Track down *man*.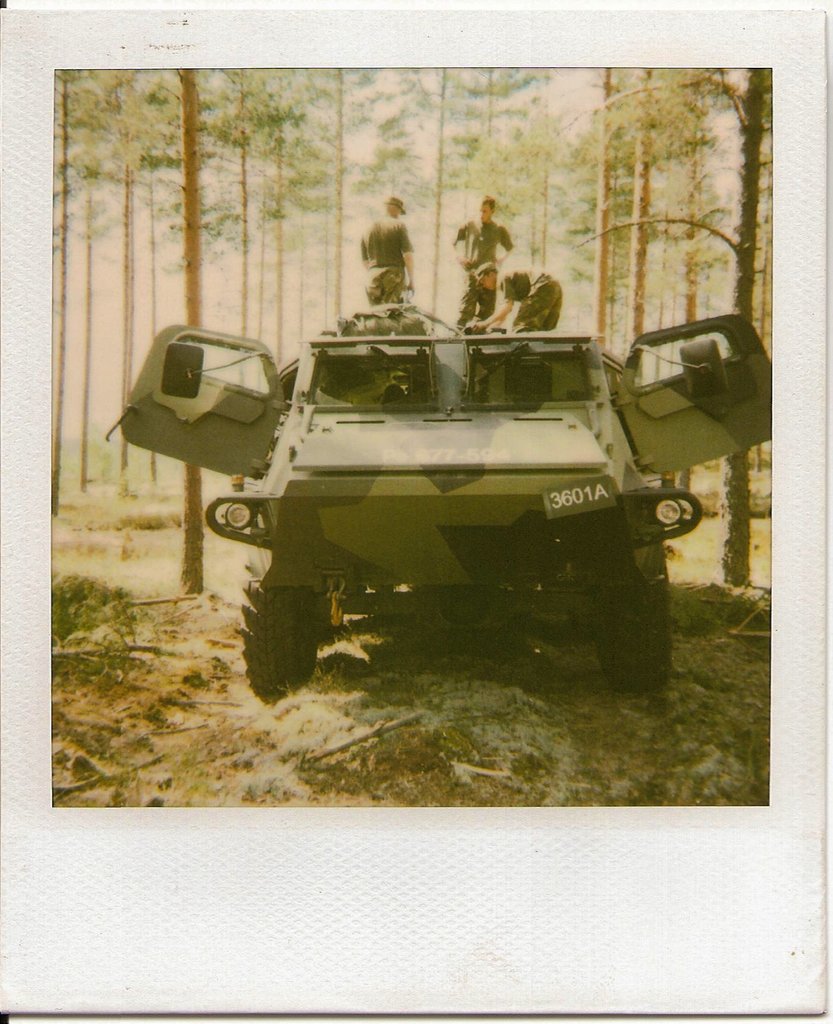
Tracked to detection(464, 258, 569, 348).
